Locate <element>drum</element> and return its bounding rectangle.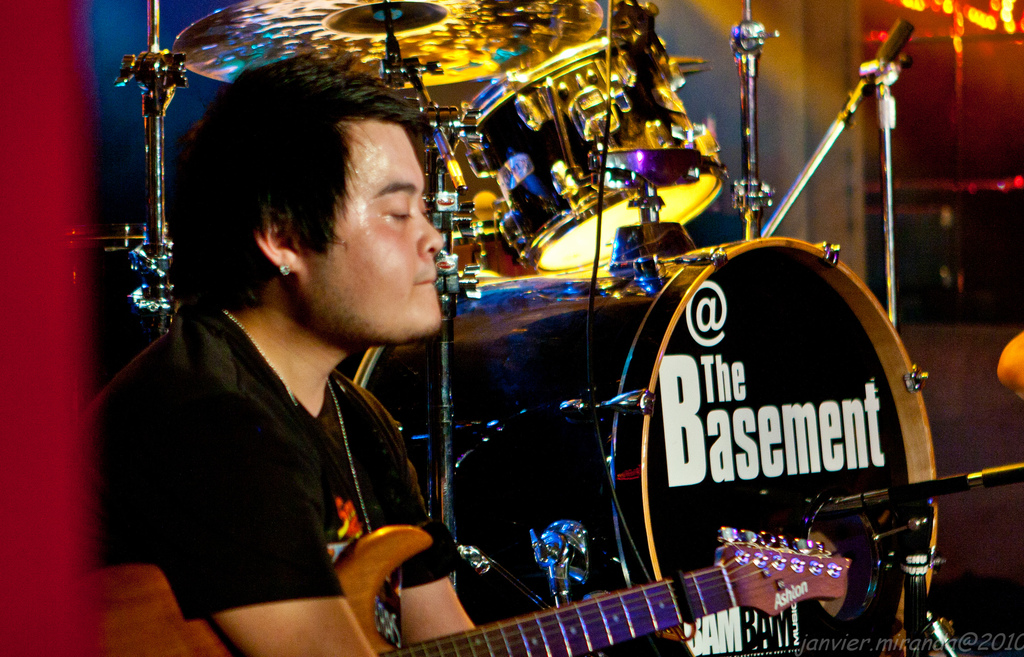
BBox(349, 238, 934, 656).
